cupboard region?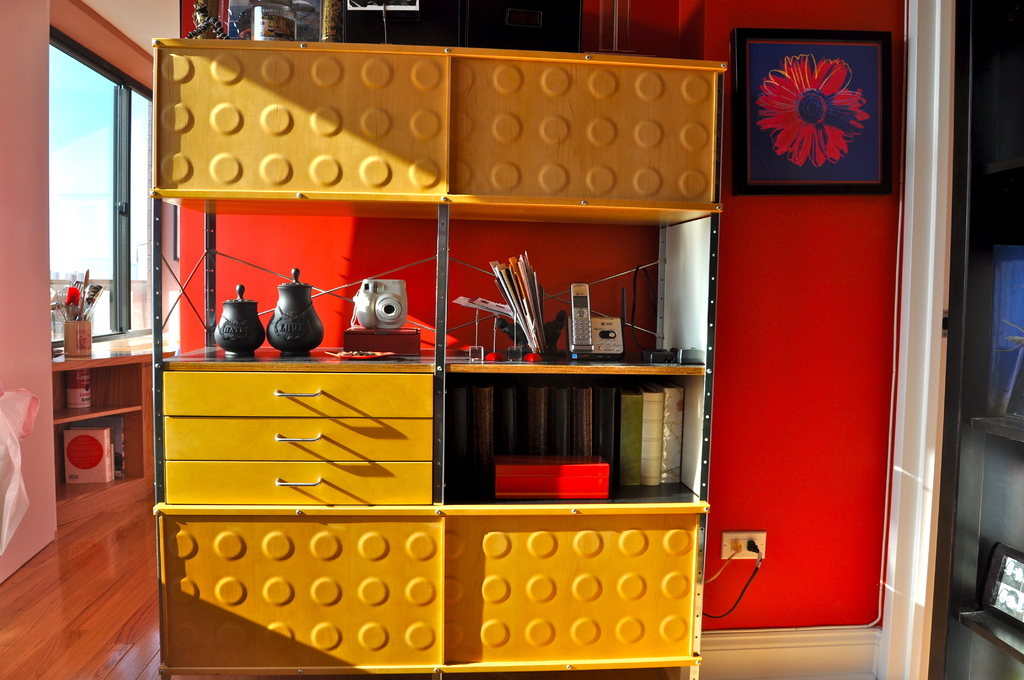
[left=145, top=37, right=722, bottom=679]
